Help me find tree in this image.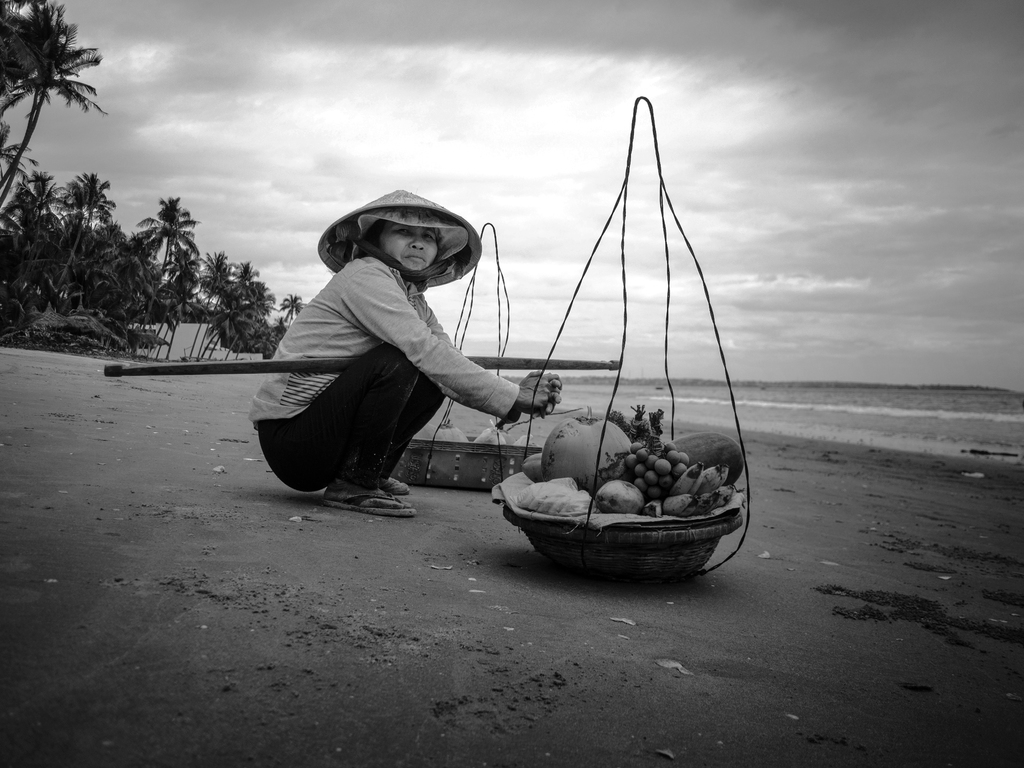
Found it: x1=0, y1=0, x2=112, y2=217.
